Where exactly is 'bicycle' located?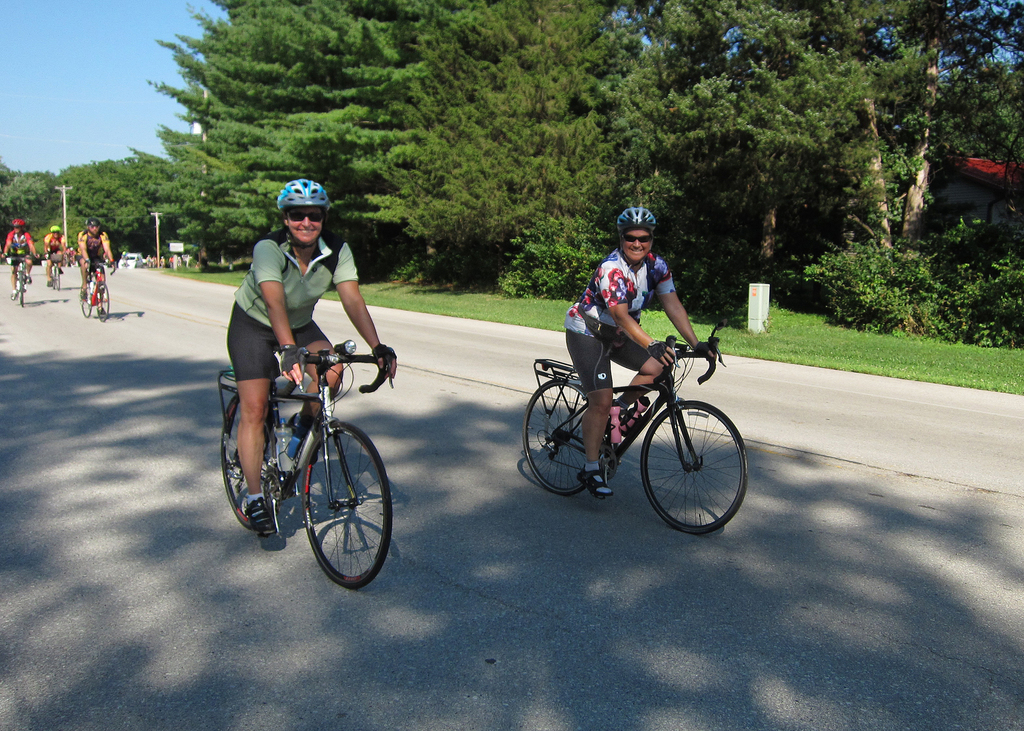
Its bounding box is (513,324,755,536).
